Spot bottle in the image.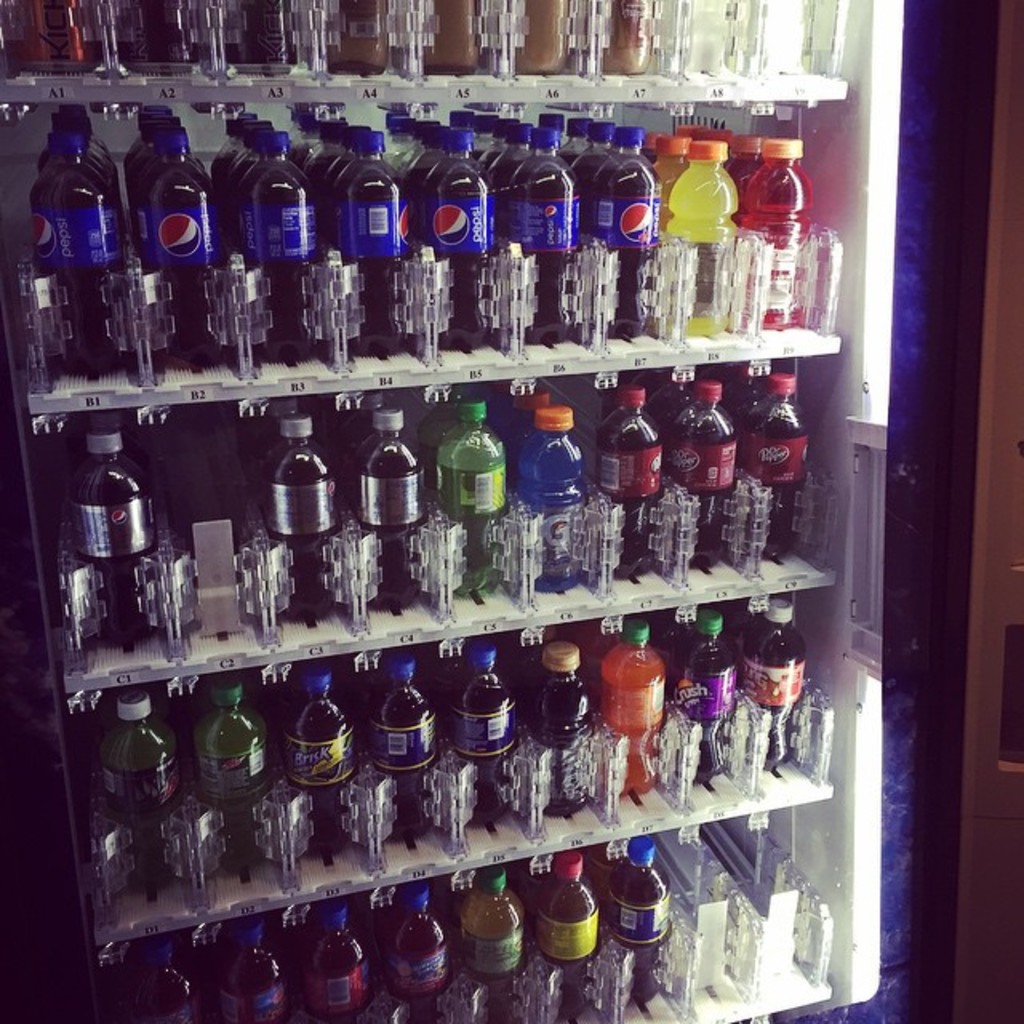
bottle found at box=[357, 643, 435, 850].
